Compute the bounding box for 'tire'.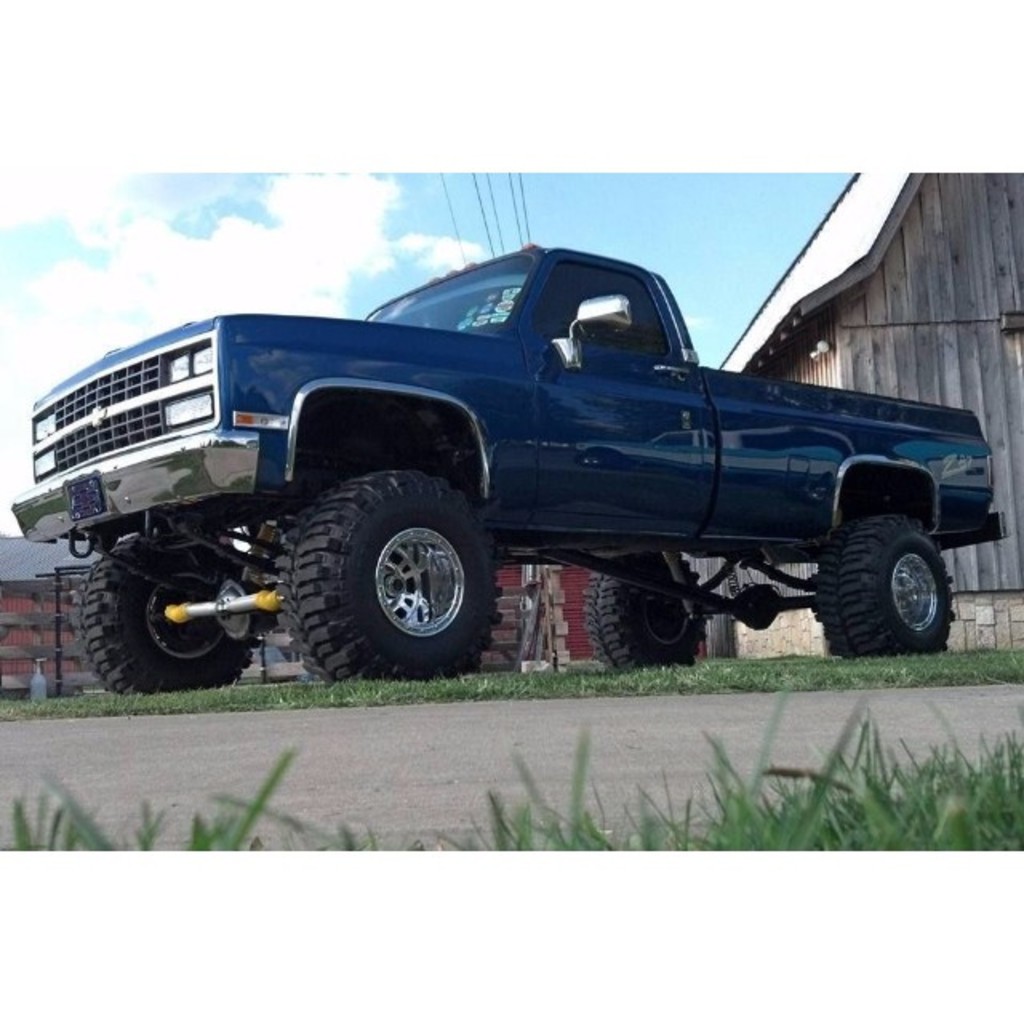
x1=283 y1=475 x2=493 y2=675.
